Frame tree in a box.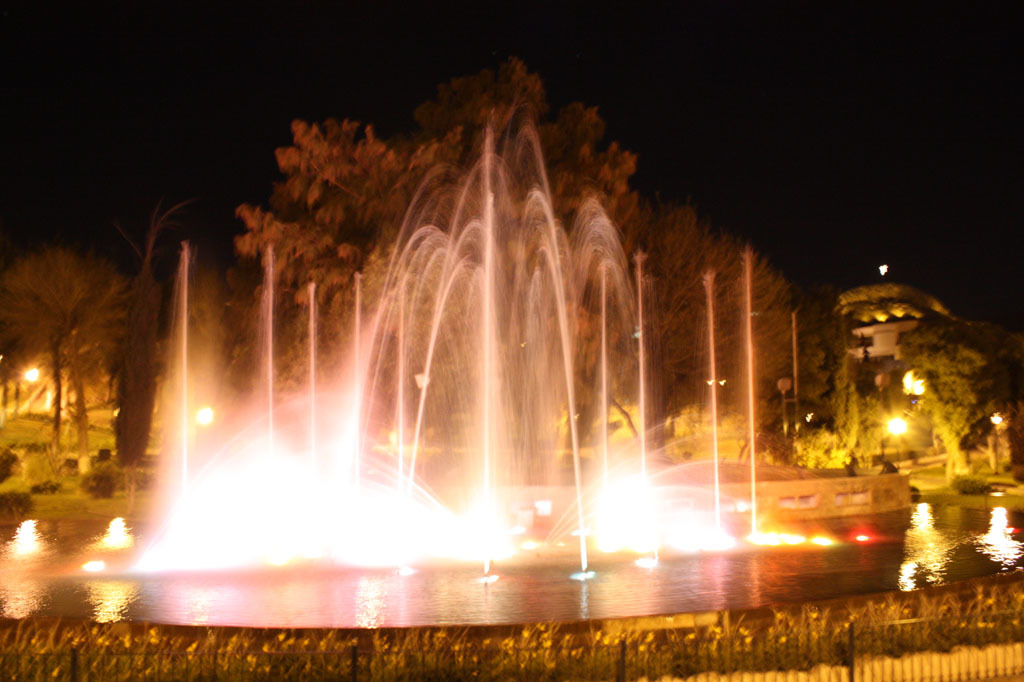
237 53 652 508.
